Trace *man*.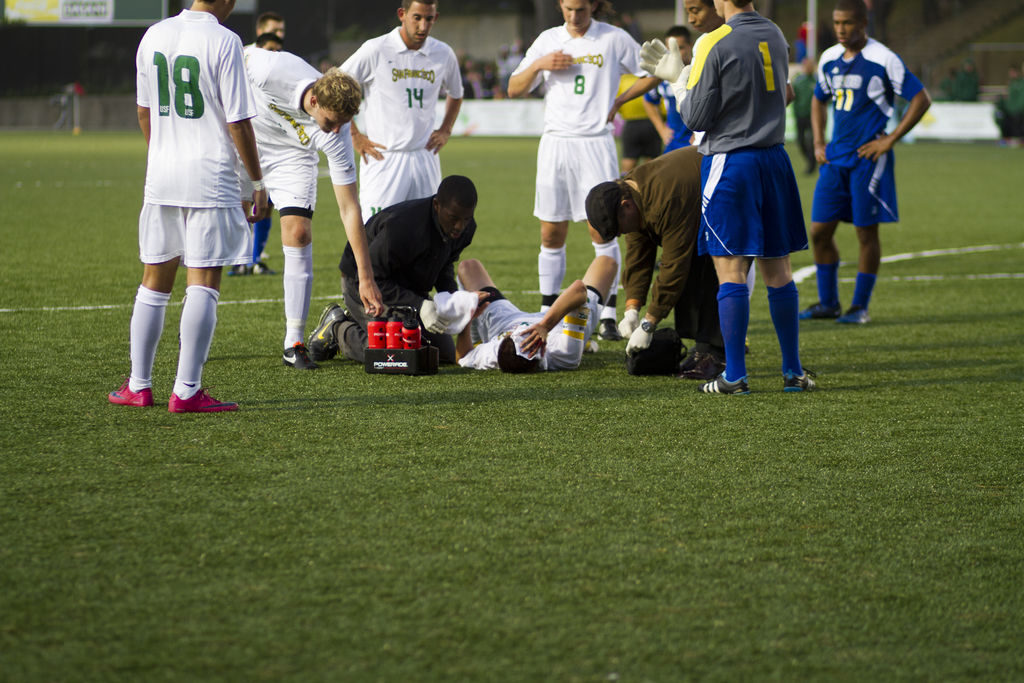
Traced to (646,0,835,393).
